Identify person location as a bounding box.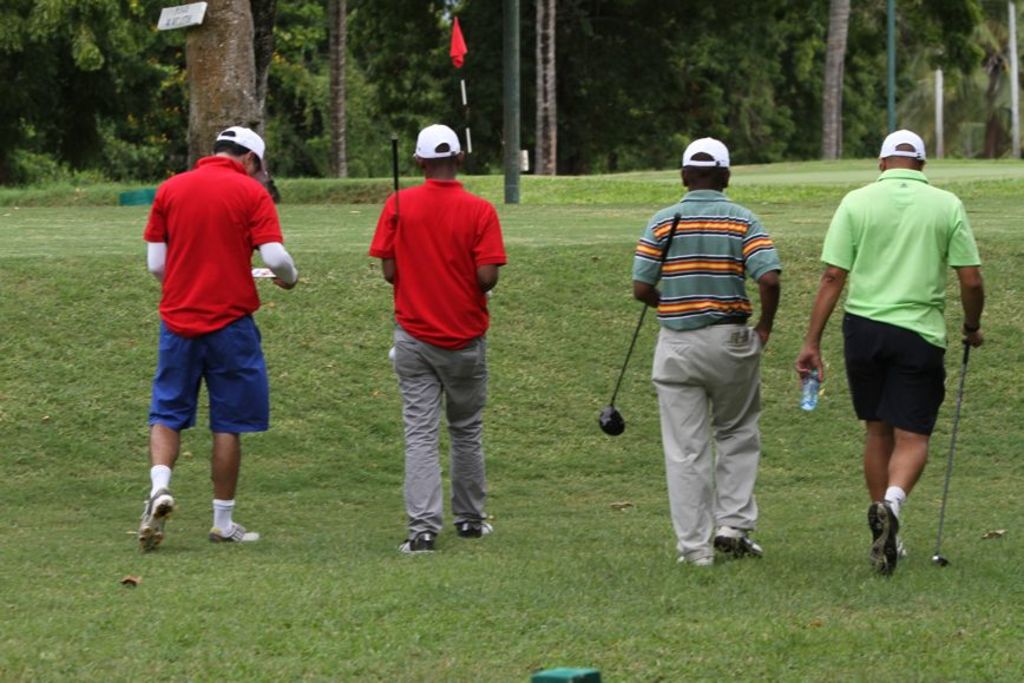
365:123:505:556.
